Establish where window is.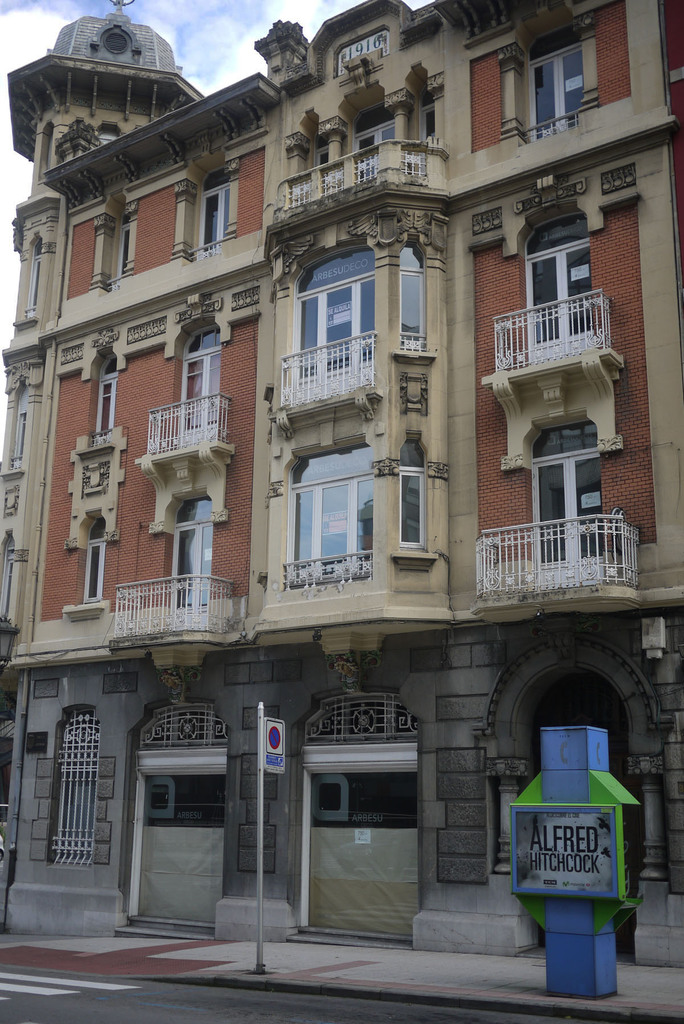
Established at x1=157 y1=173 x2=246 y2=252.
